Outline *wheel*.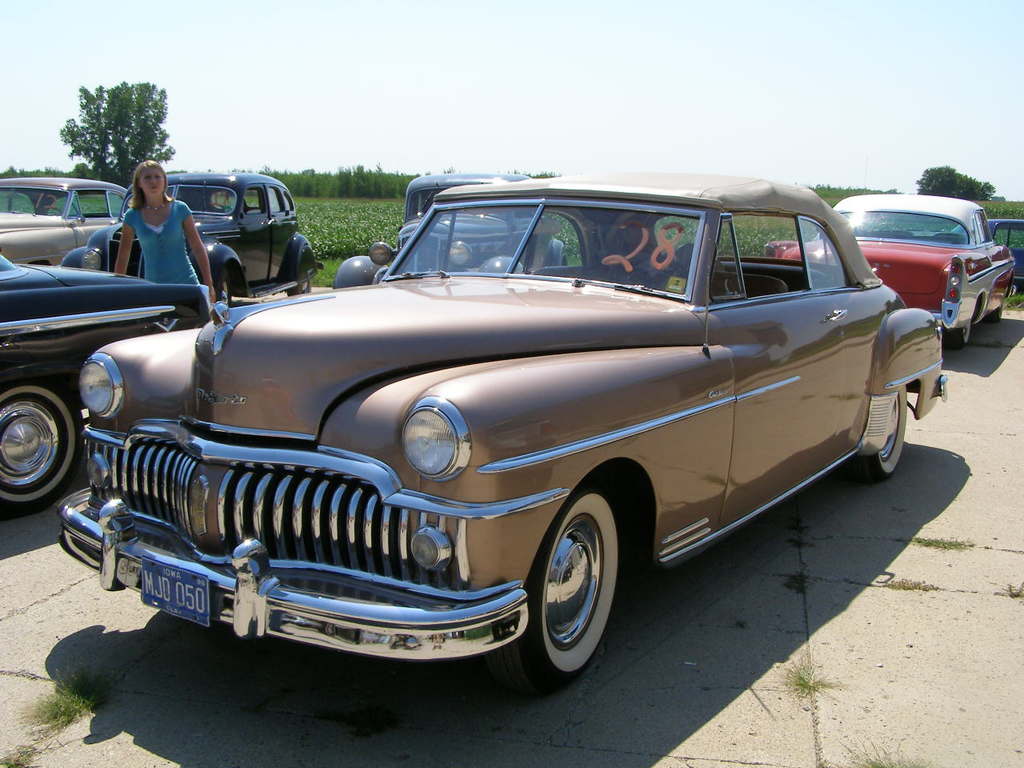
Outline: 286 258 314 288.
